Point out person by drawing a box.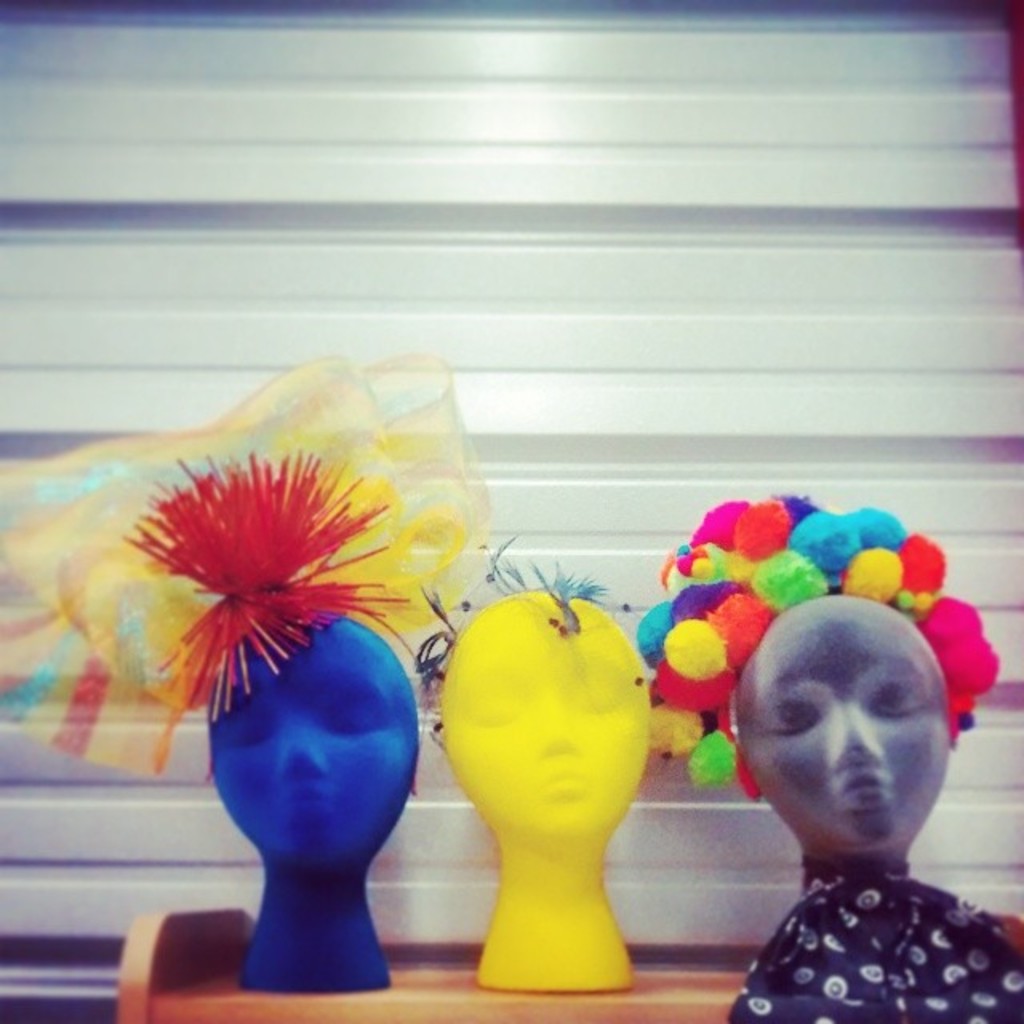
203:616:418:874.
